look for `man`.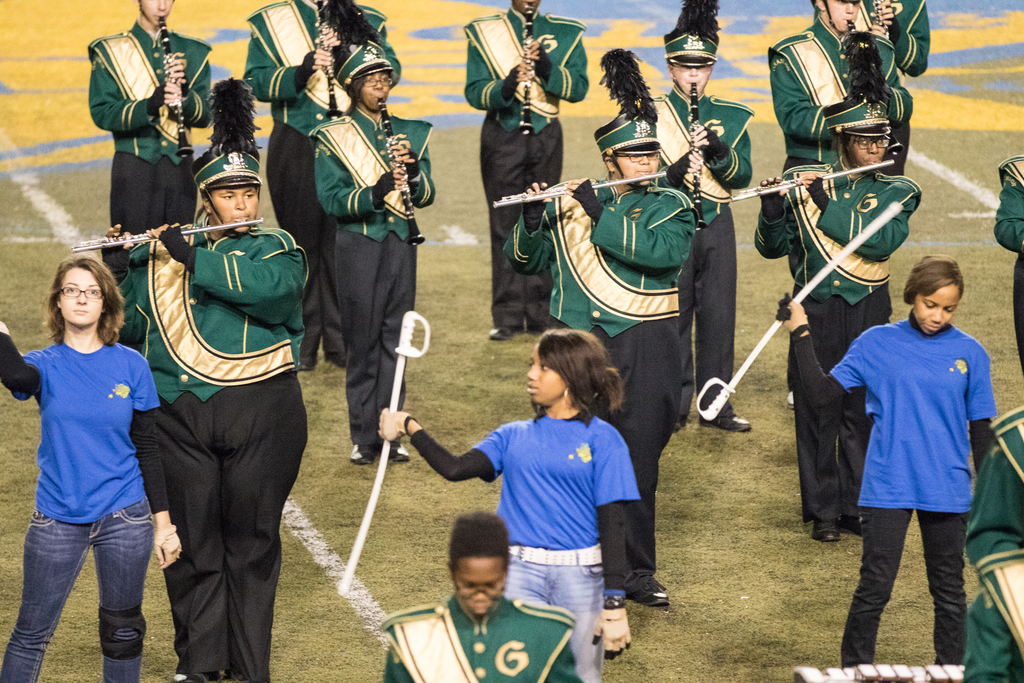
Found: (649, 0, 756, 434).
